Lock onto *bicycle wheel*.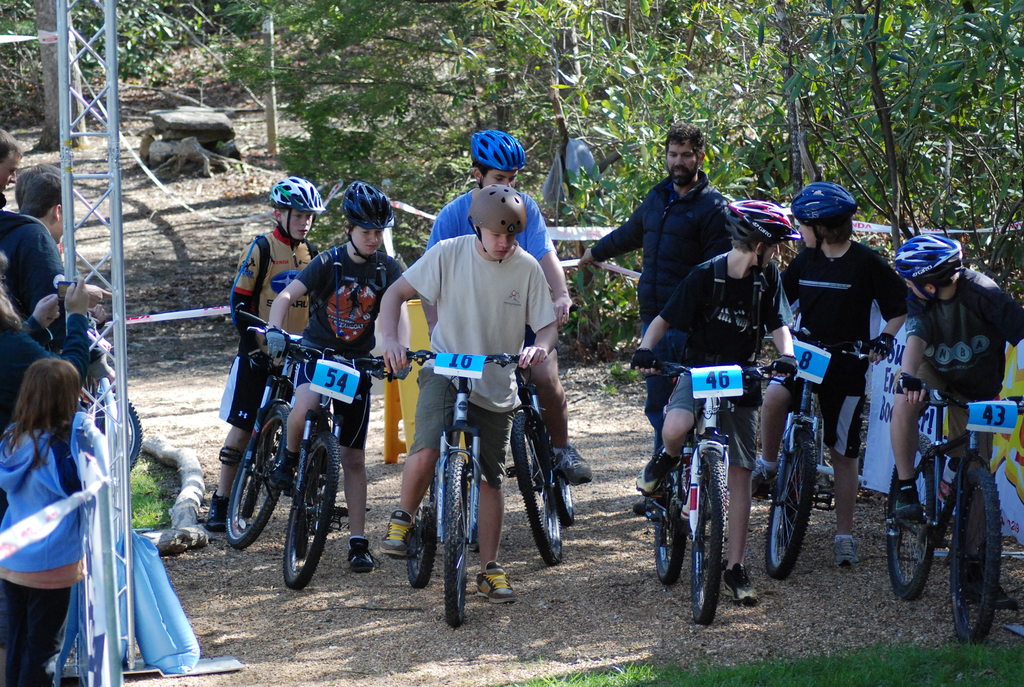
Locked: detection(948, 466, 991, 652).
